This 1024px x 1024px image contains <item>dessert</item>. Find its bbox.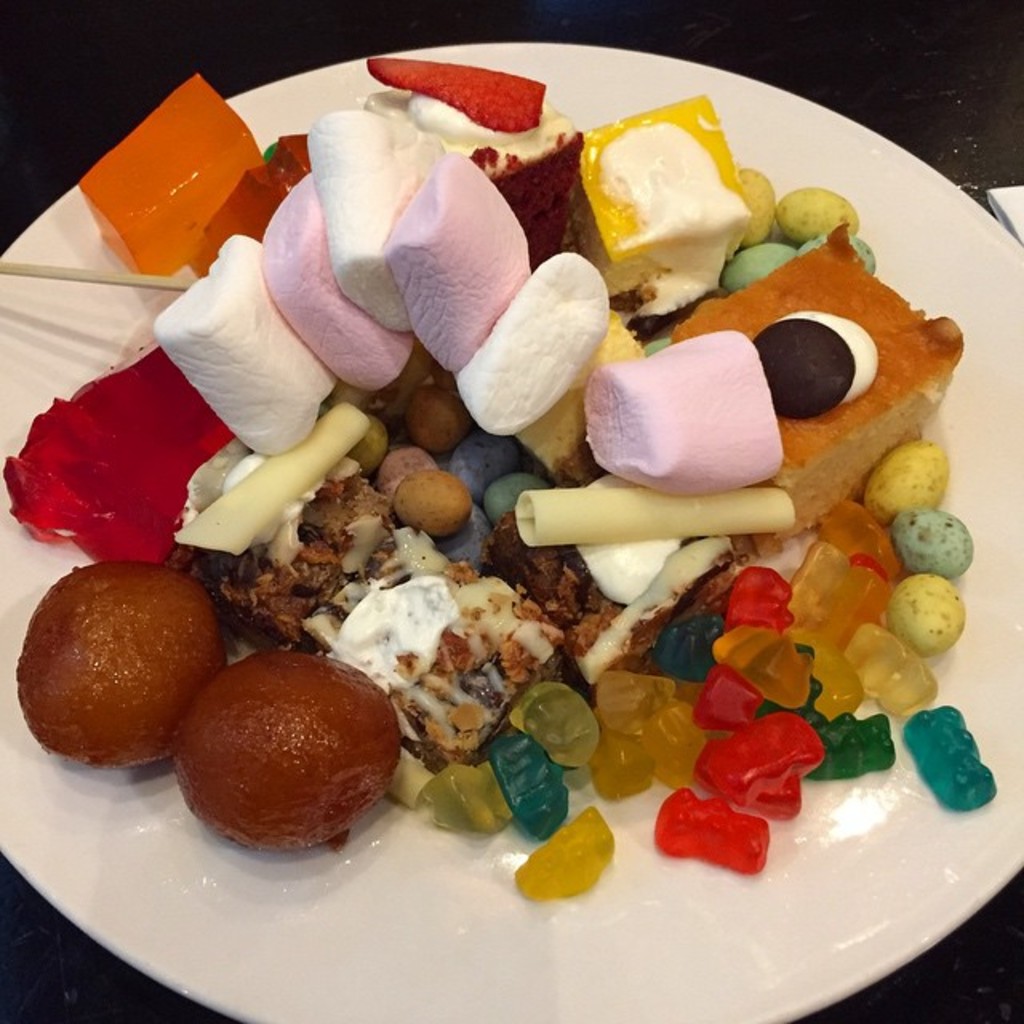
(38,34,1016,992).
